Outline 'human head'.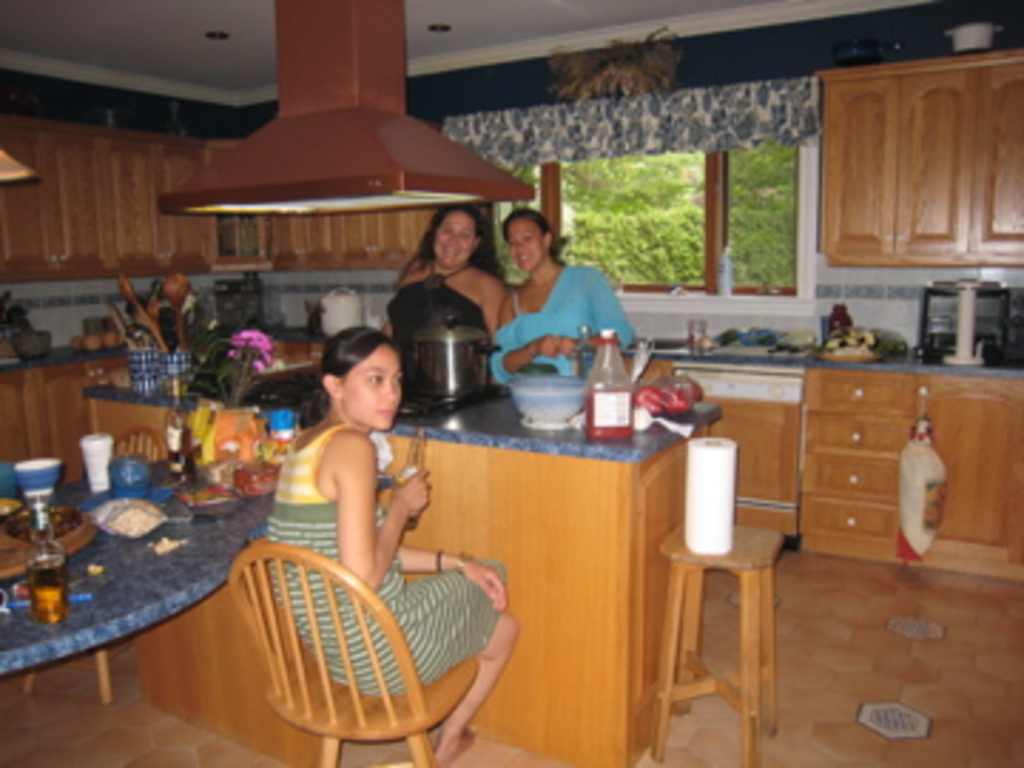
Outline: Rect(421, 199, 484, 265).
